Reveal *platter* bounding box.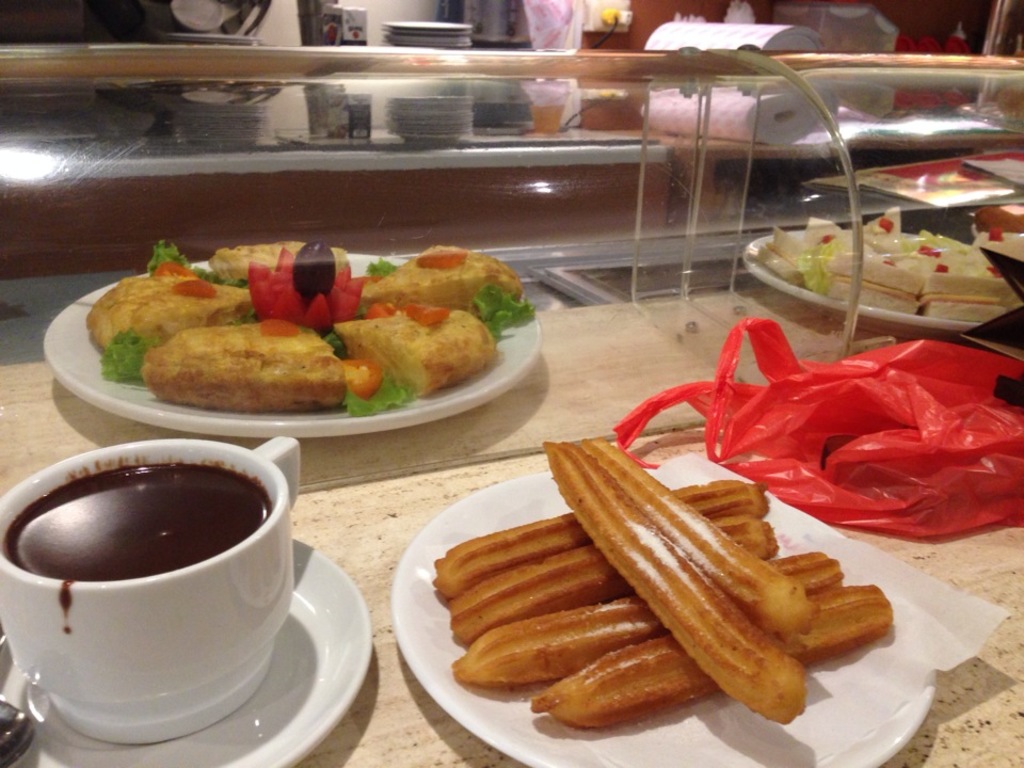
Revealed: box=[44, 254, 539, 438].
